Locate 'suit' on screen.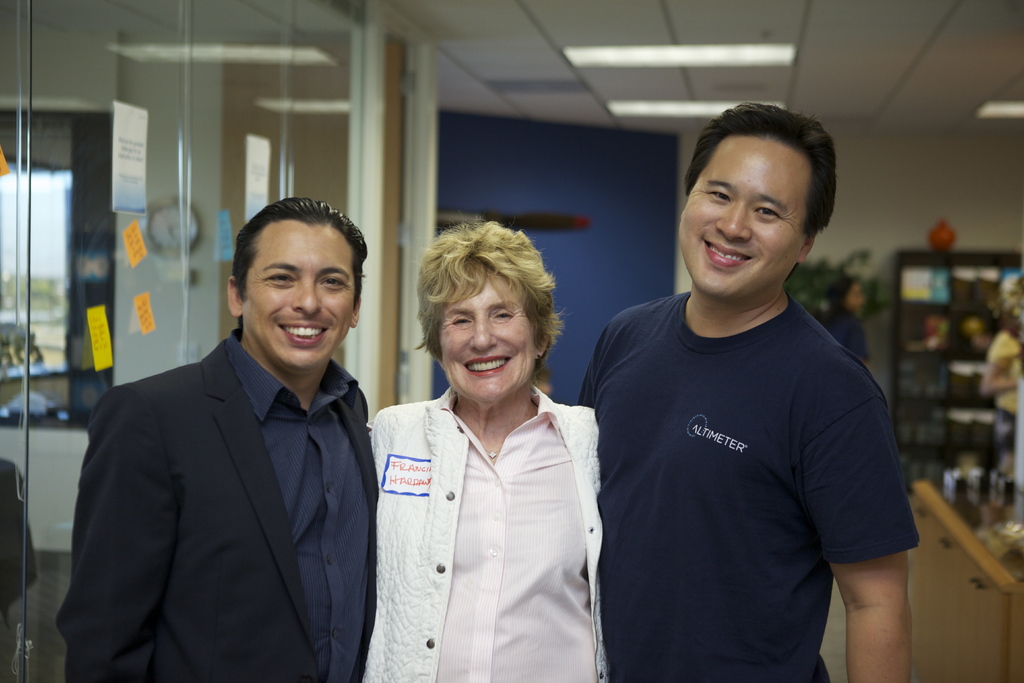
On screen at locate(58, 343, 383, 682).
